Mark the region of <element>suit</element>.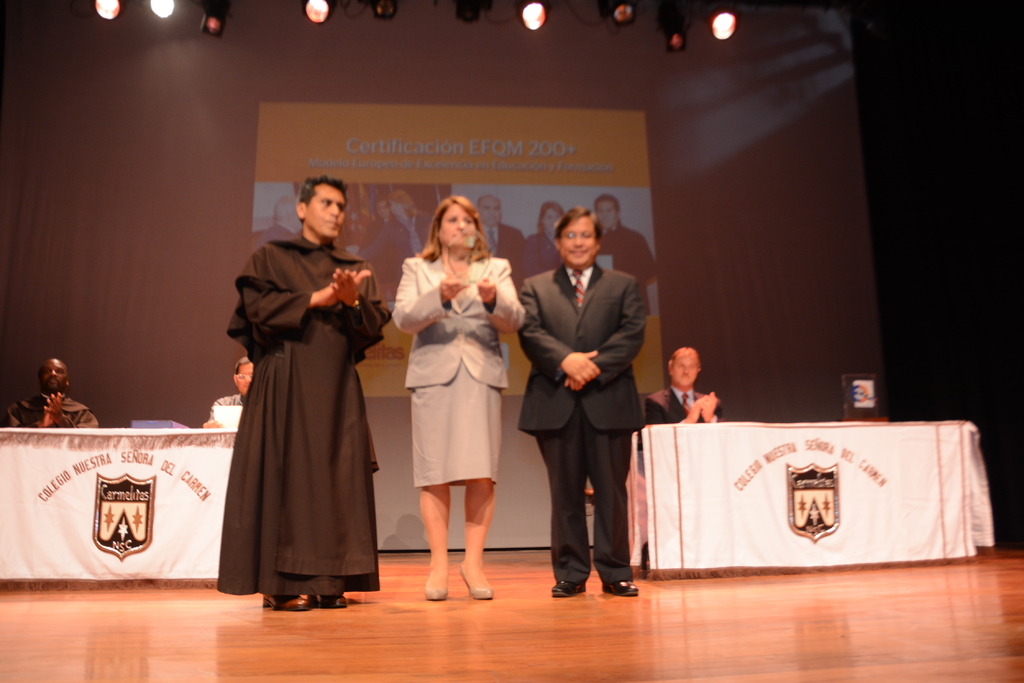
Region: <box>515,265,646,583</box>.
